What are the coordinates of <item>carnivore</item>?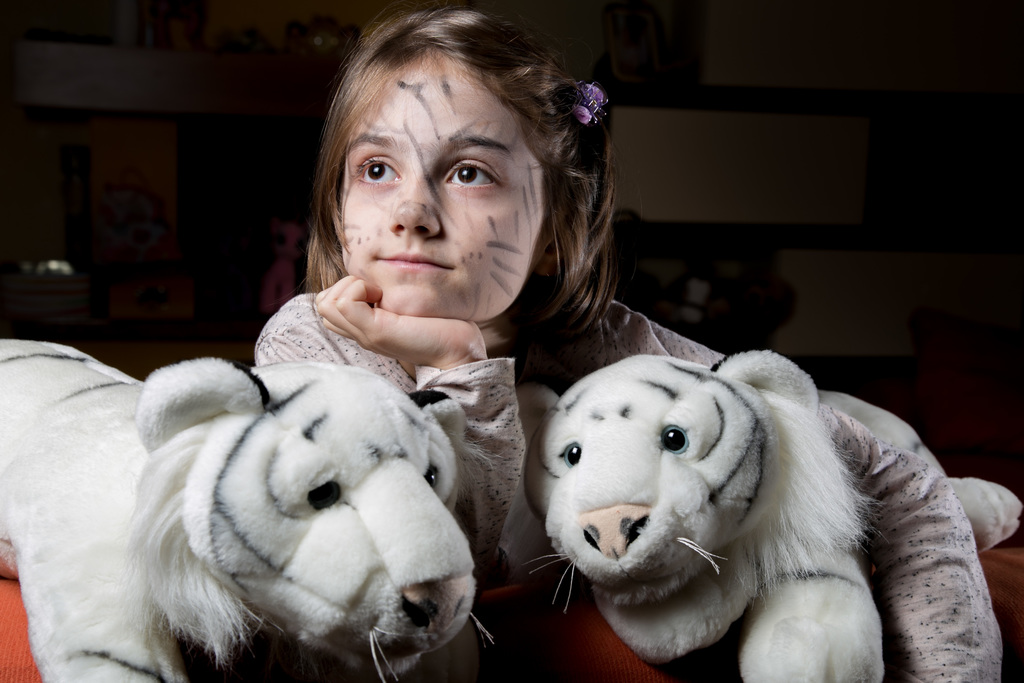
region(0, 340, 467, 682).
